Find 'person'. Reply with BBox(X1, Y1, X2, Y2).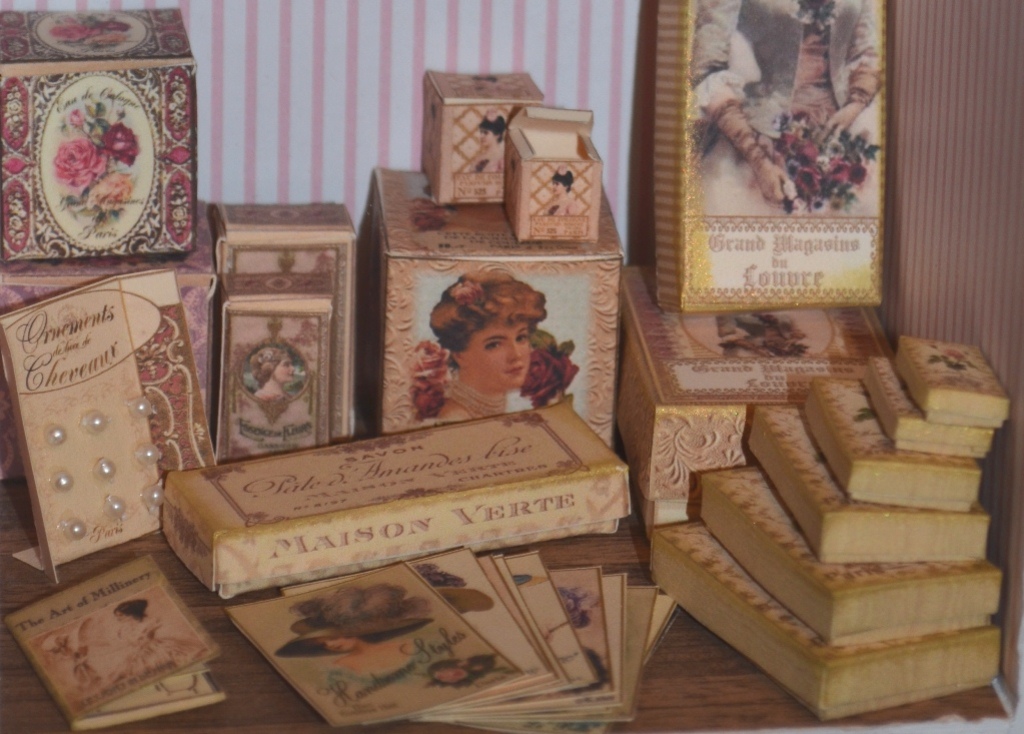
BBox(386, 251, 560, 441).
